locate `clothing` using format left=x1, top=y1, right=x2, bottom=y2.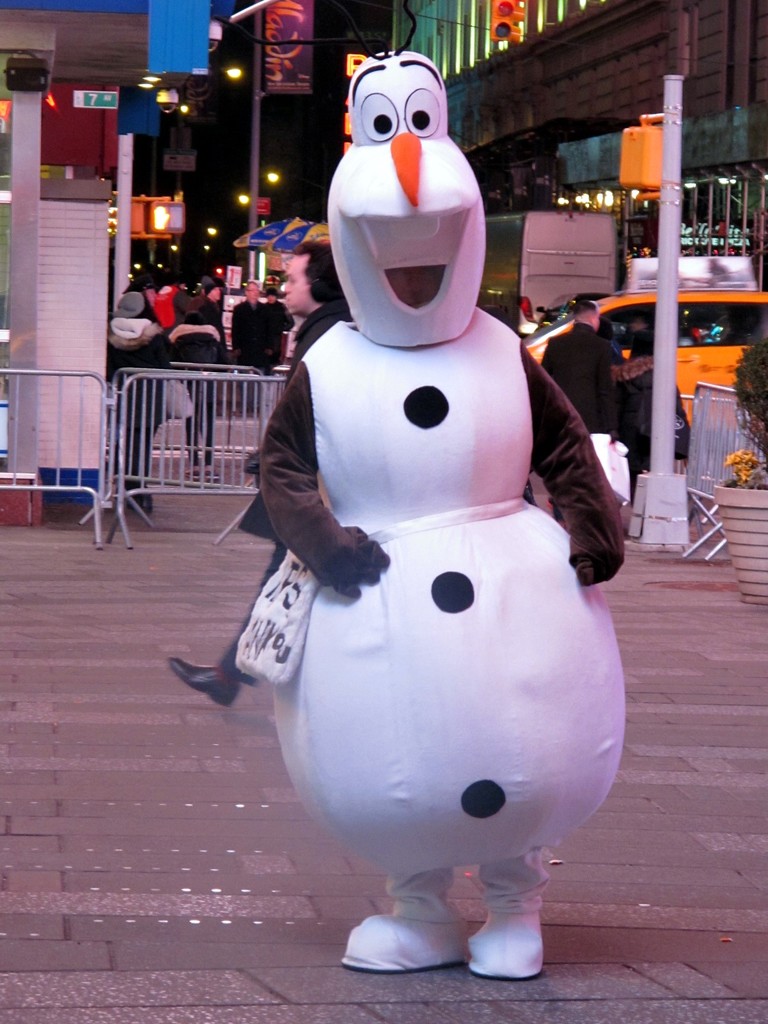
left=108, top=304, right=173, bottom=479.
